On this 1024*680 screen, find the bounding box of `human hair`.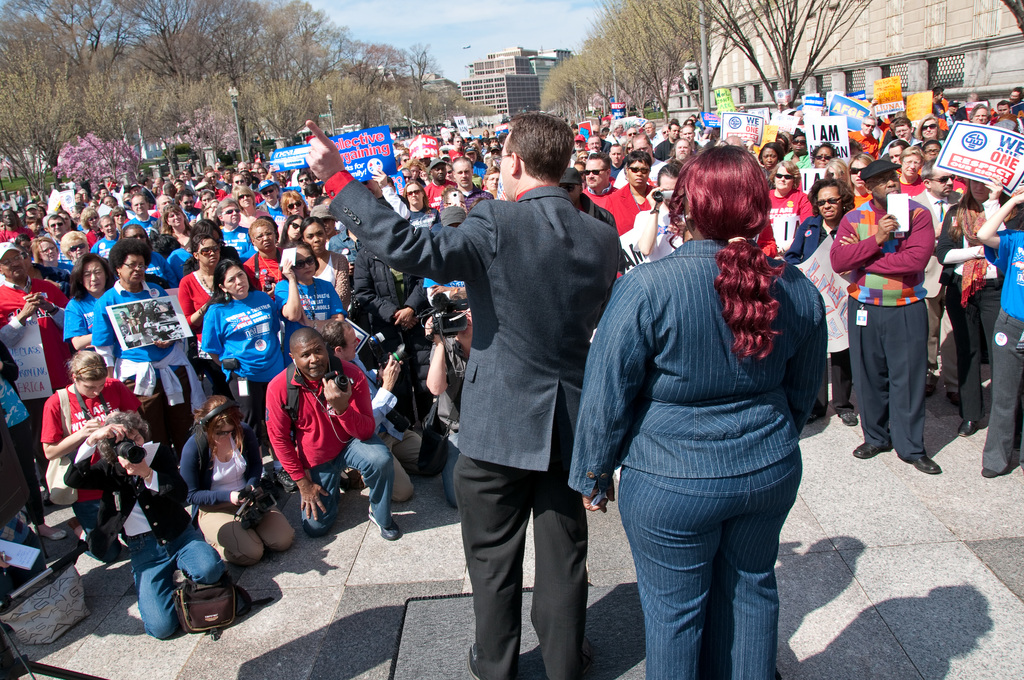
Bounding box: BBox(194, 395, 238, 435).
